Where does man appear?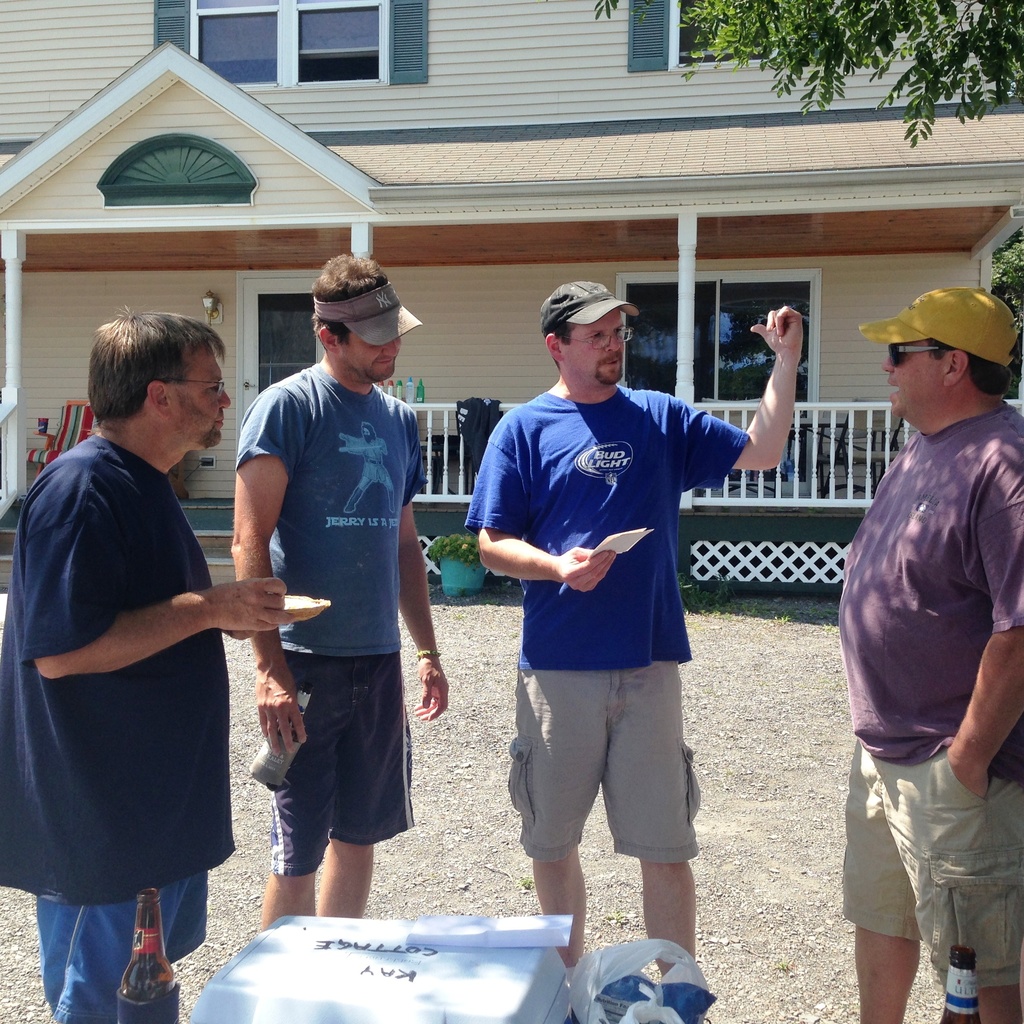
Appears at l=471, t=276, r=803, b=1023.
